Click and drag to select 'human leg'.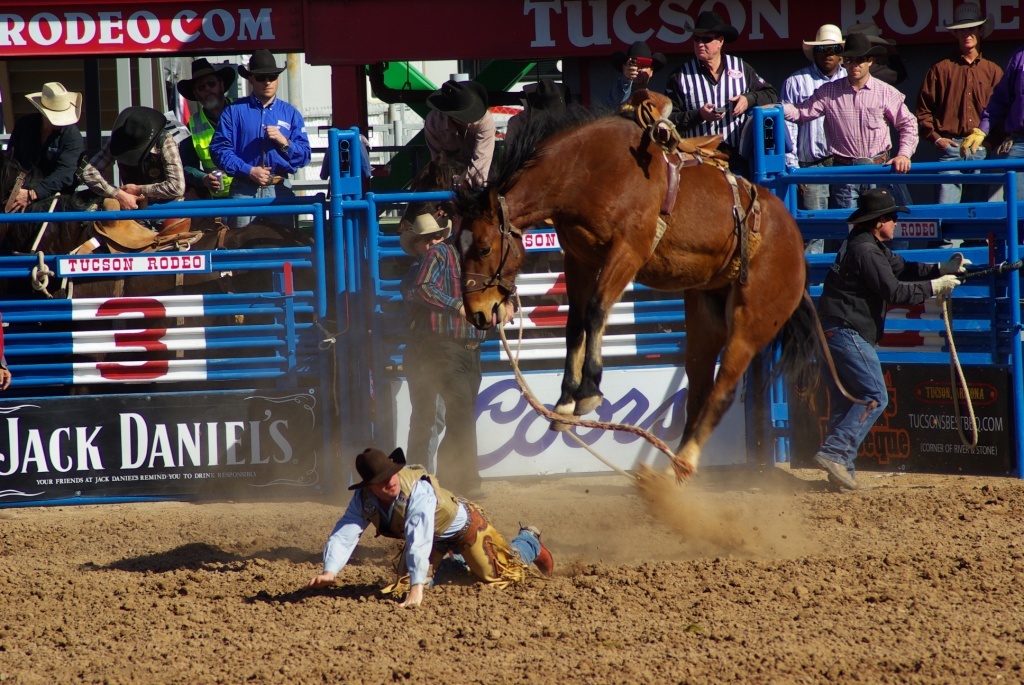
Selection: x1=938, y1=142, x2=971, y2=204.
